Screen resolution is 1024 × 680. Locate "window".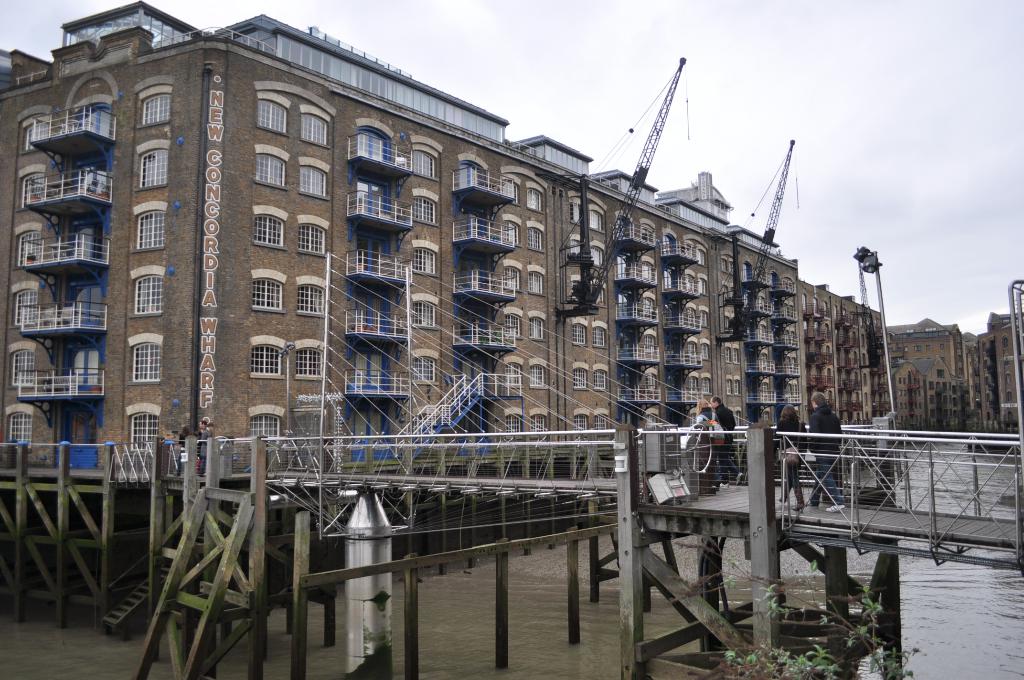
346/337/391/387.
